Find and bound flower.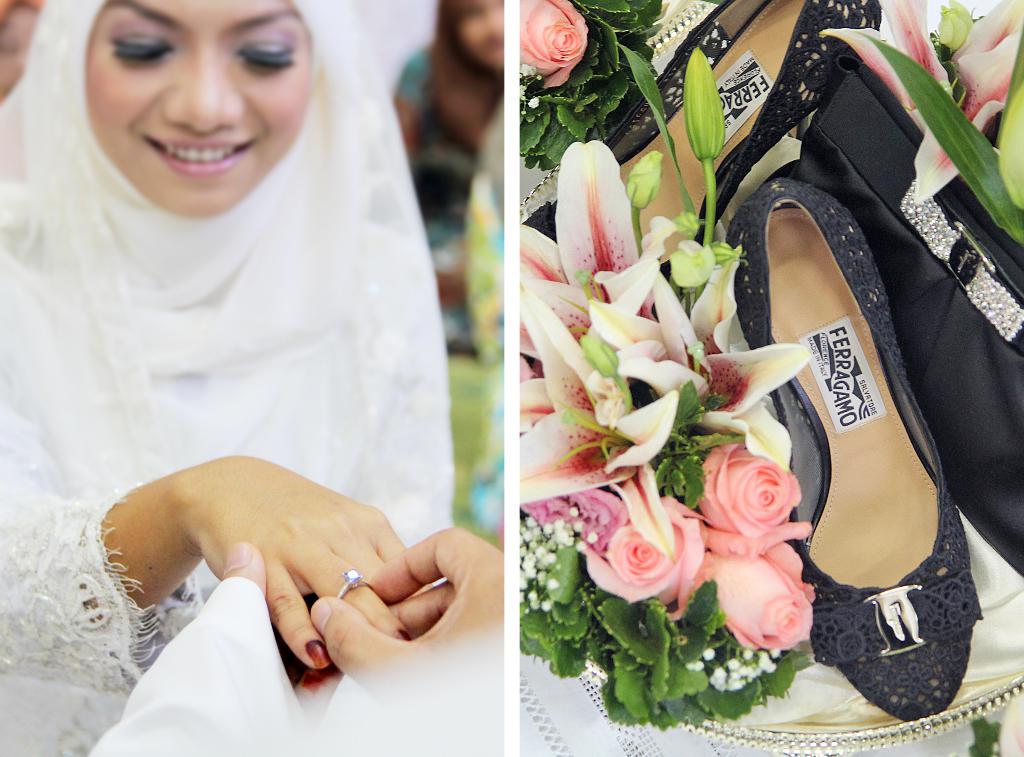
Bound: [left=576, top=492, right=714, bottom=619].
